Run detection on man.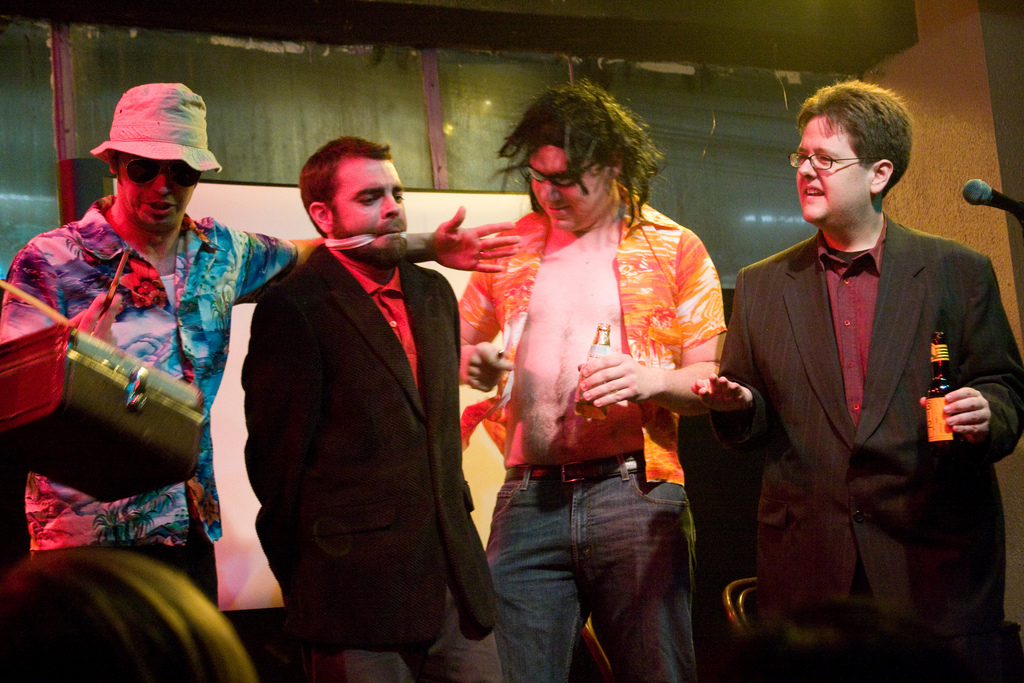
Result: bbox=(460, 78, 727, 682).
